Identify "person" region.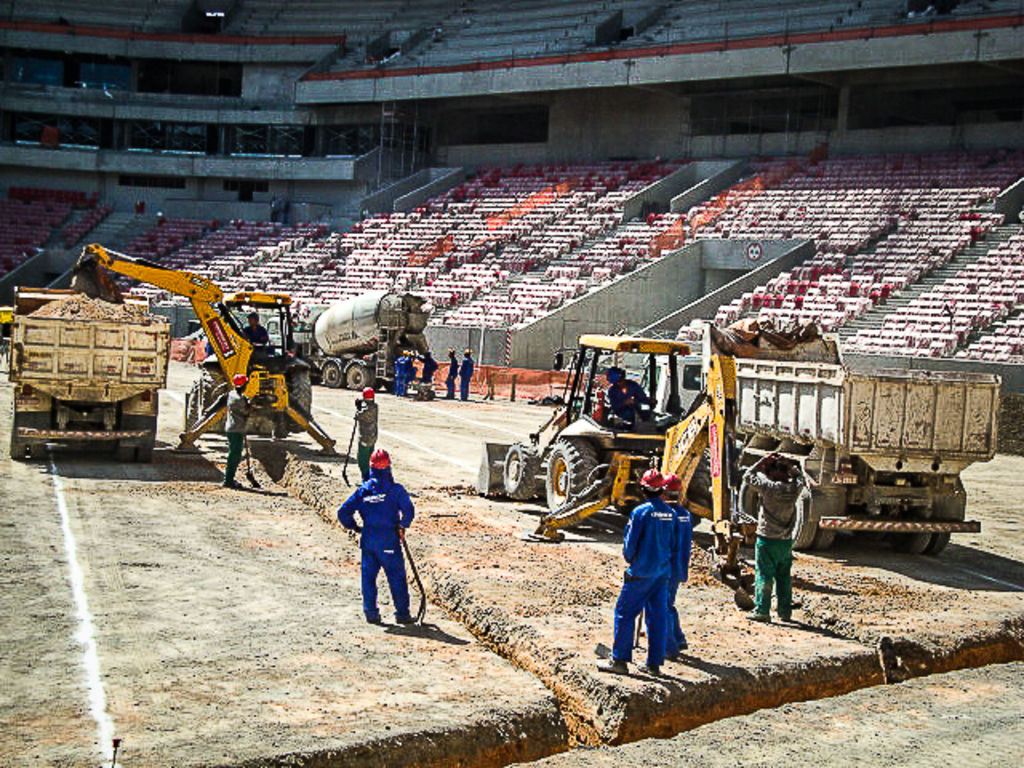
Region: (590, 469, 682, 677).
